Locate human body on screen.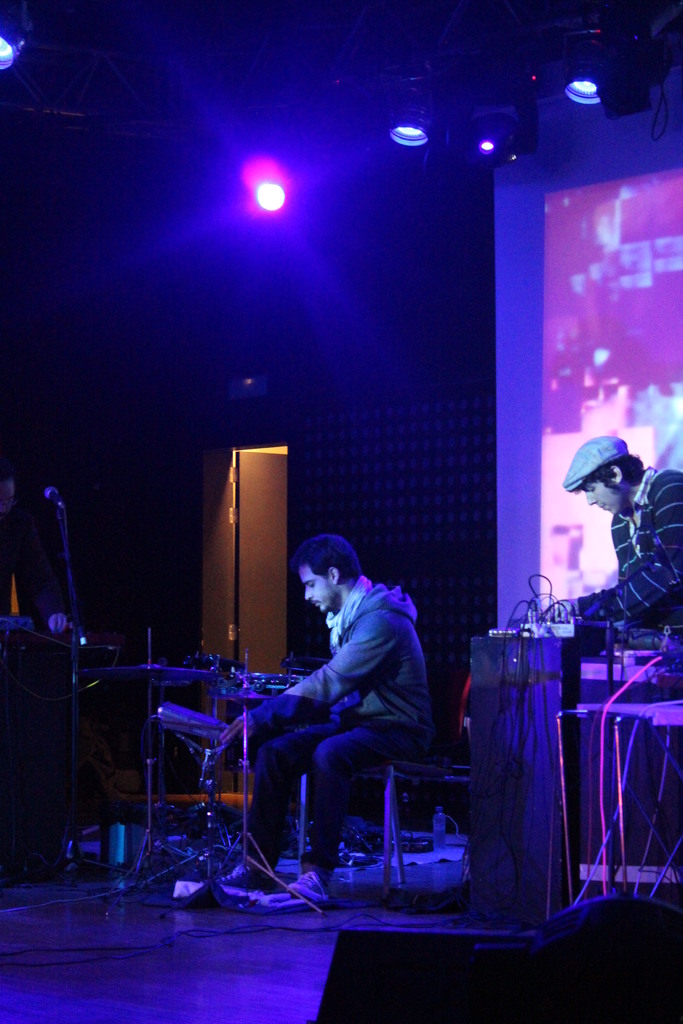
On screen at 534/469/682/852.
